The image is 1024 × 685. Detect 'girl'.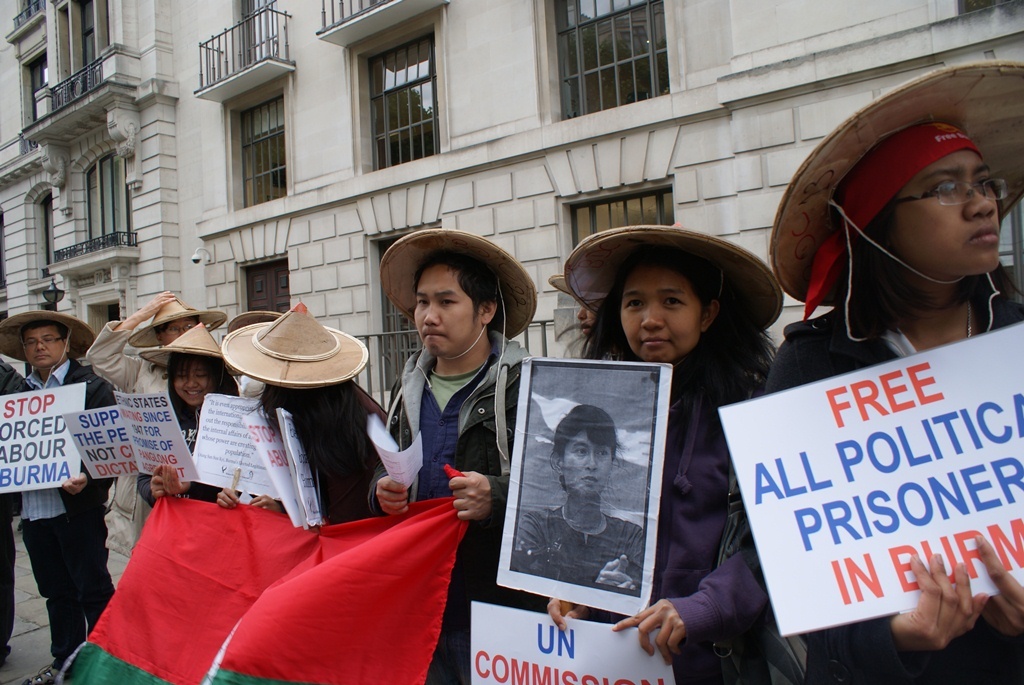
Detection: (513, 400, 648, 592).
